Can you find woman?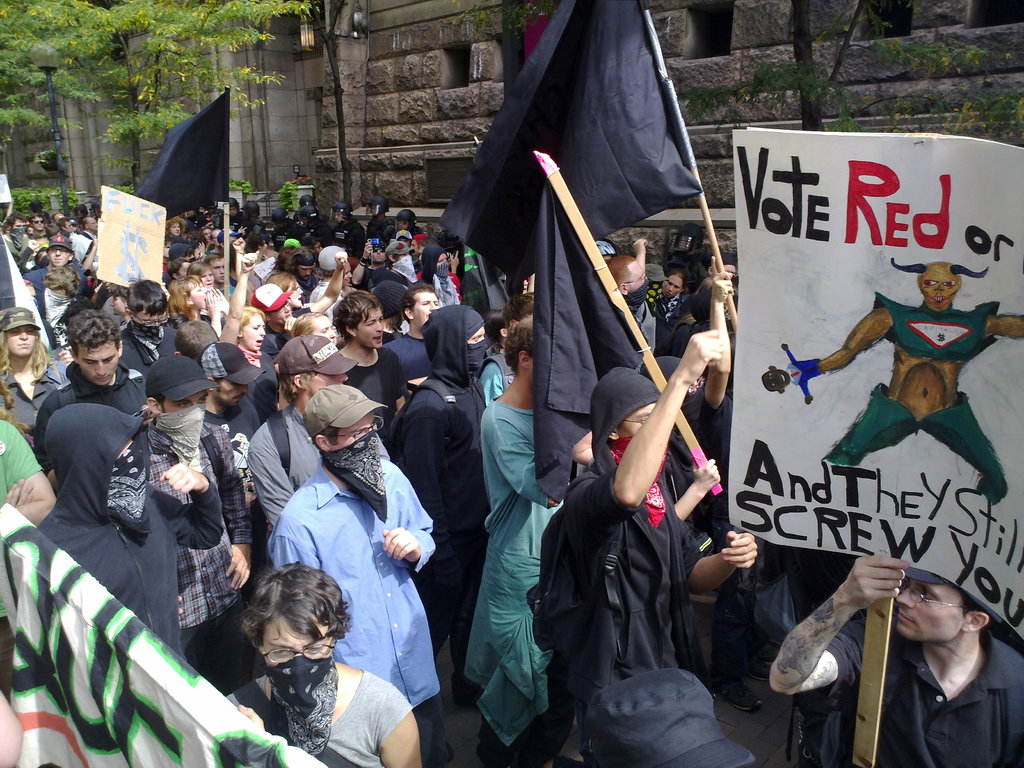
Yes, bounding box: 262/253/348/324.
